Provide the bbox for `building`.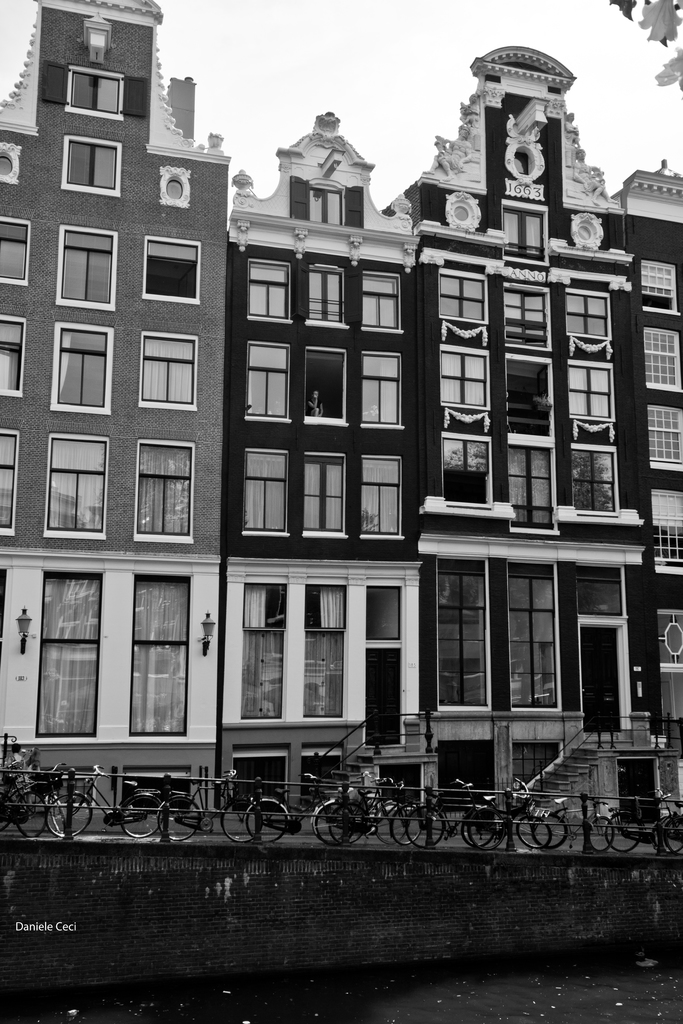
[0,0,216,820].
